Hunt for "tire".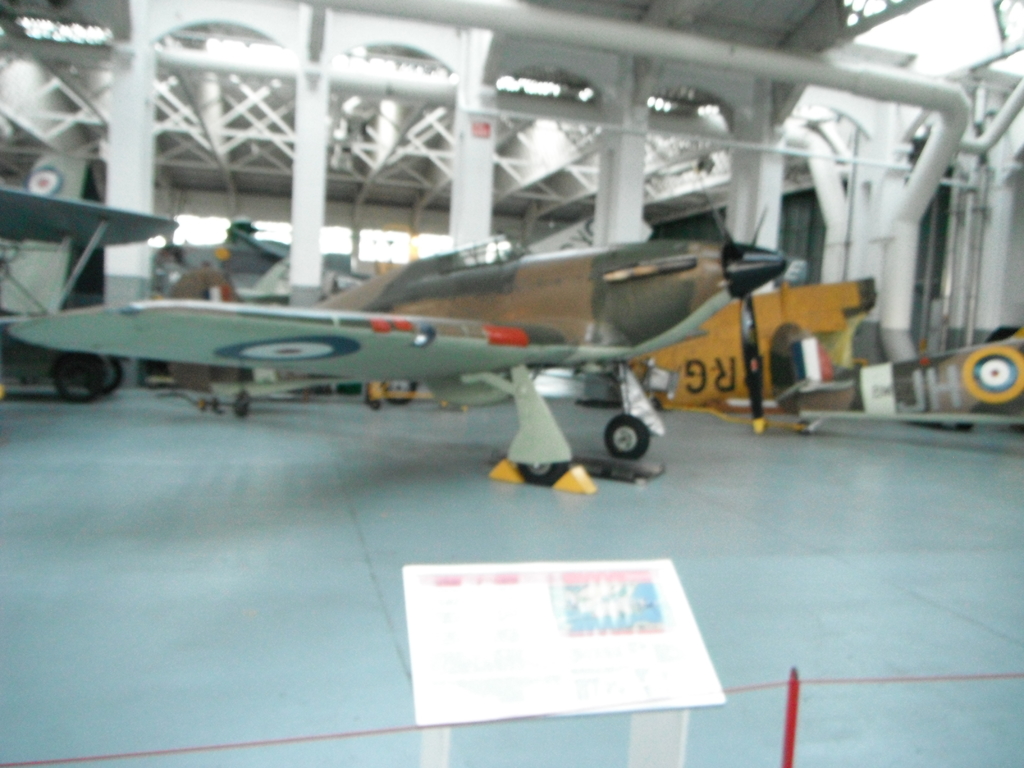
Hunted down at pyautogui.locateOnScreen(235, 392, 248, 417).
